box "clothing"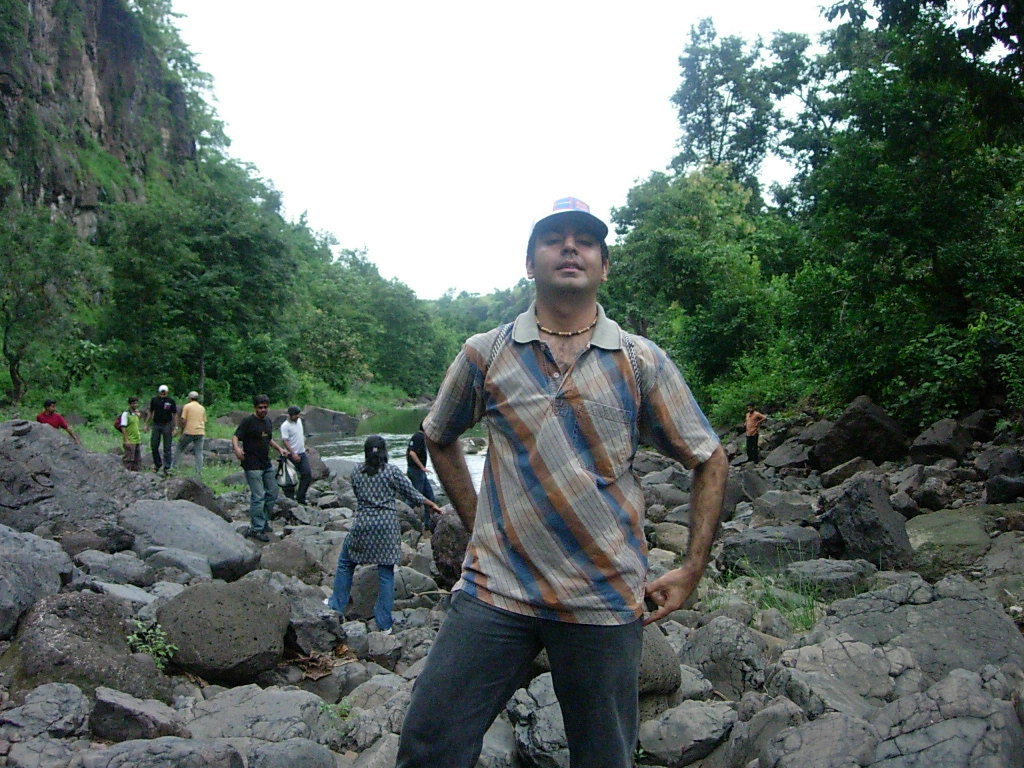
<box>415,229,715,738</box>
